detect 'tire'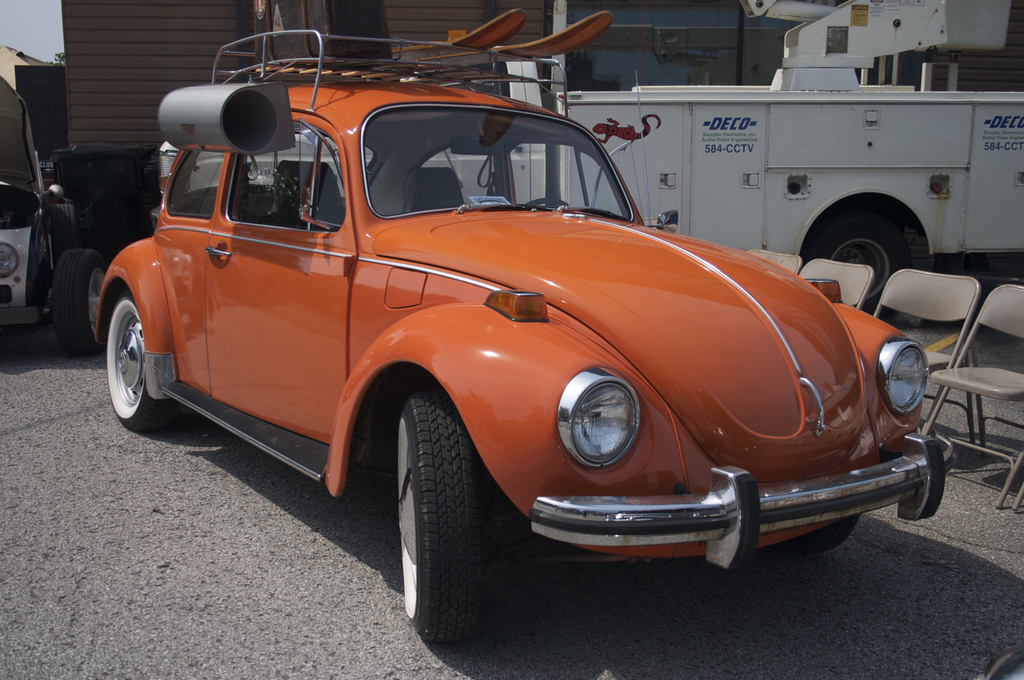
388 414 506 650
